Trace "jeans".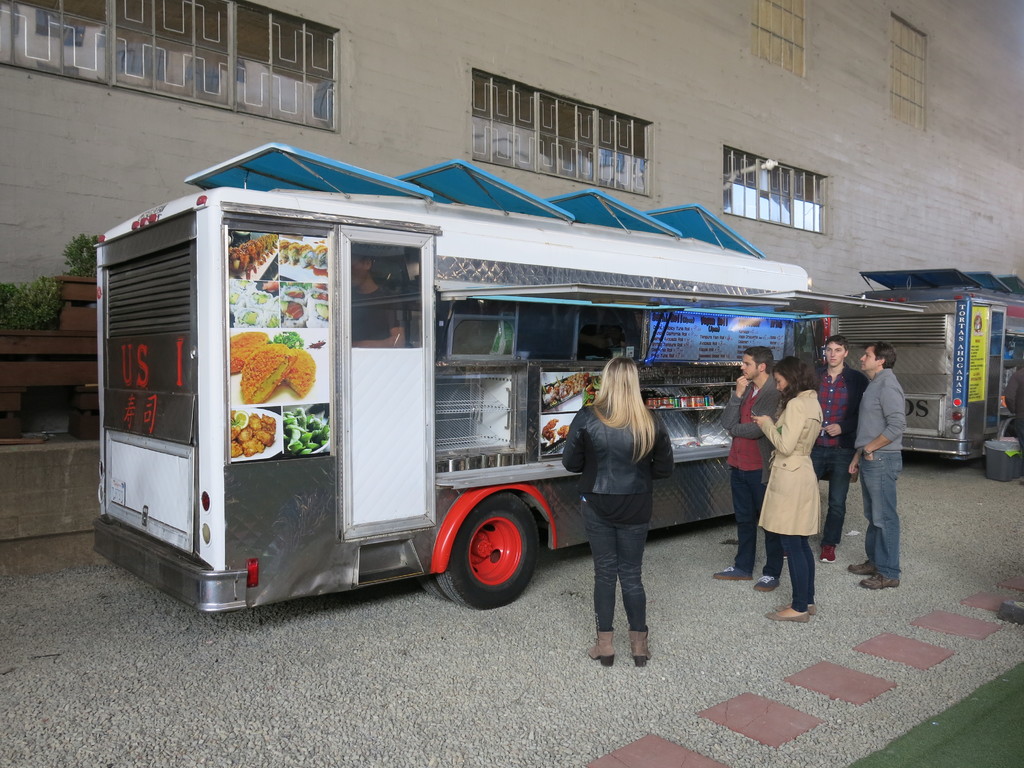
Traced to (730,466,788,575).
